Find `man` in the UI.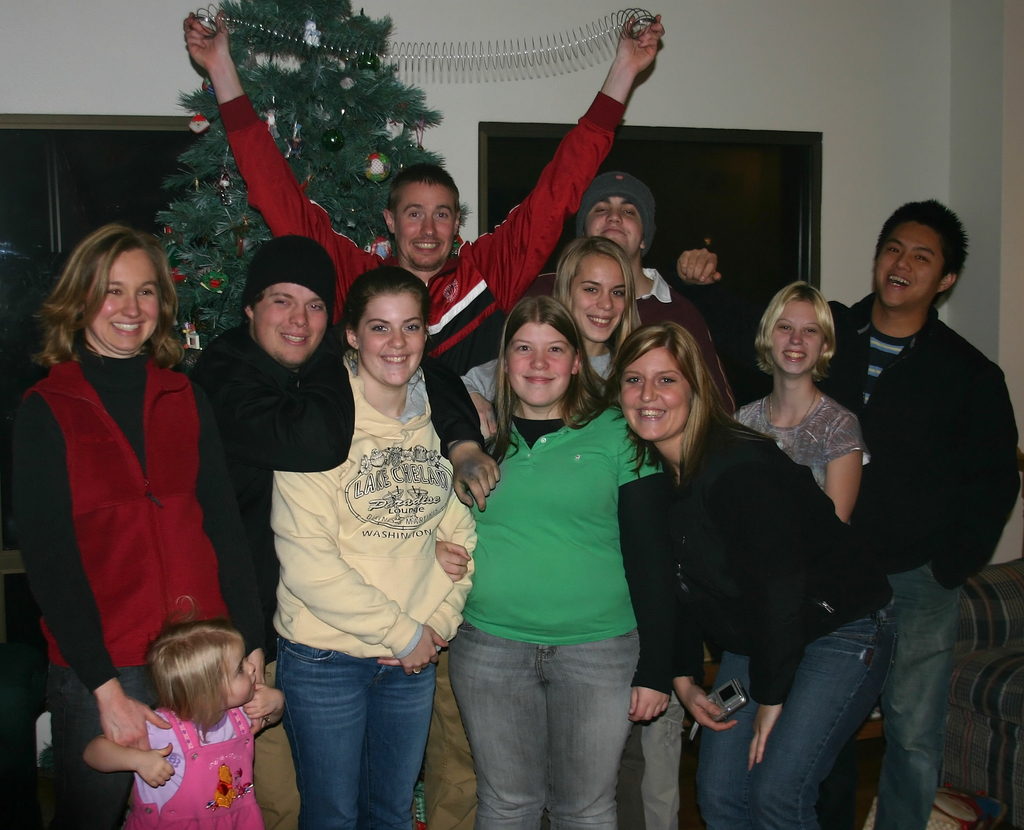
UI element at 191/235/500/829.
